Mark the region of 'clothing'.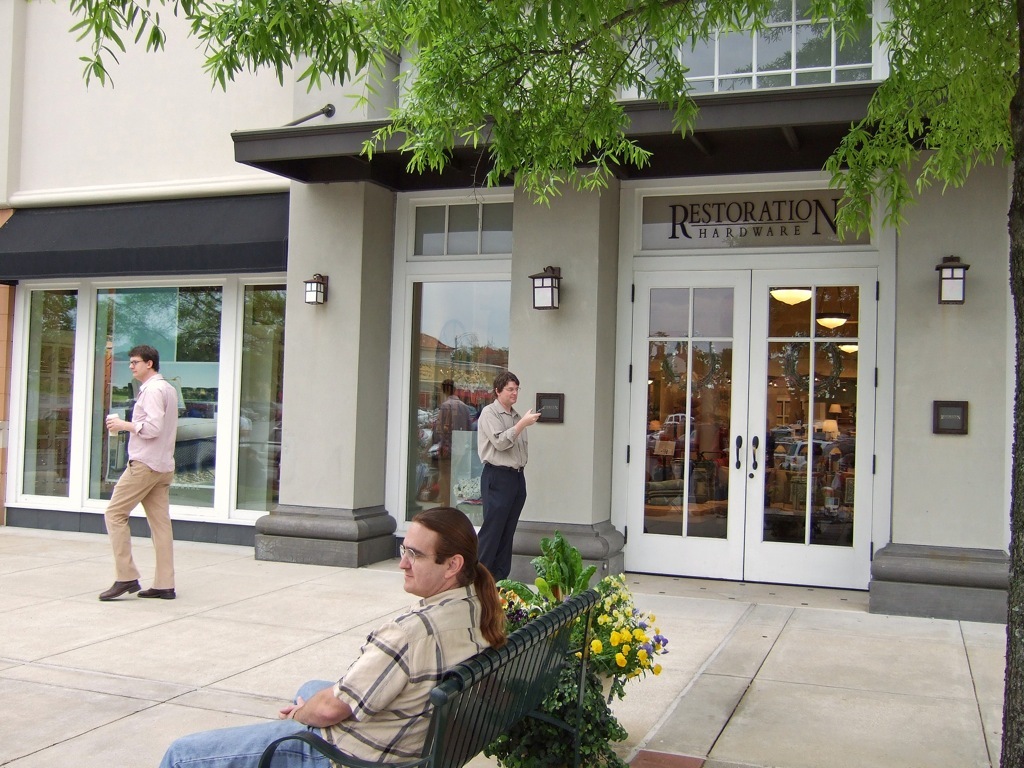
Region: bbox(479, 395, 531, 472).
